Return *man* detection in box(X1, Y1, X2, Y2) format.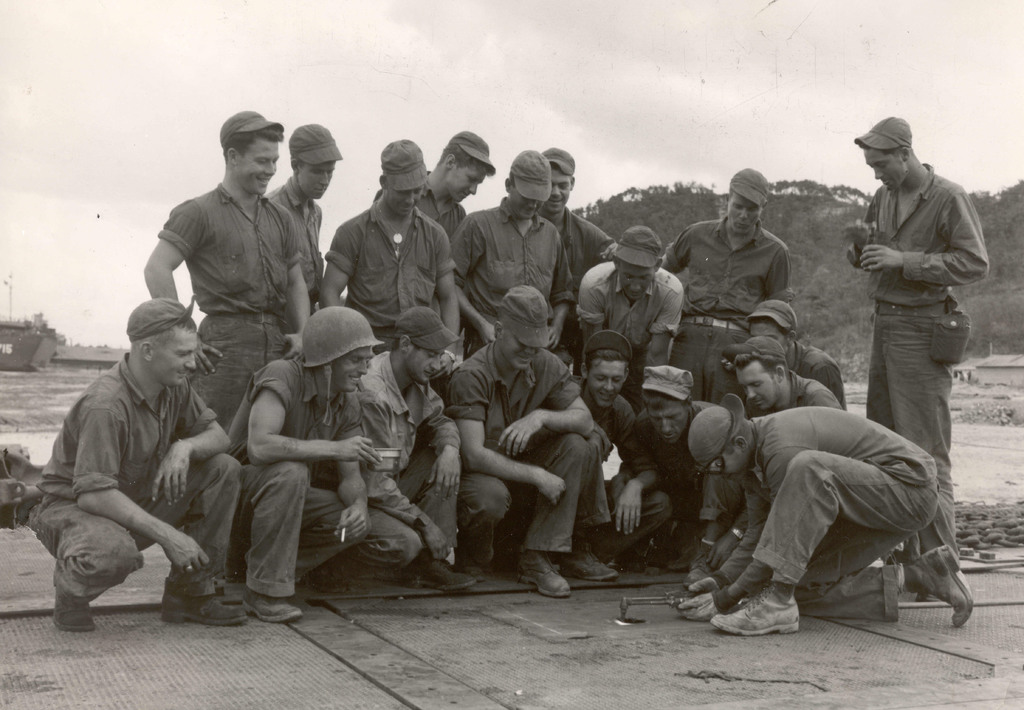
box(667, 178, 789, 428).
